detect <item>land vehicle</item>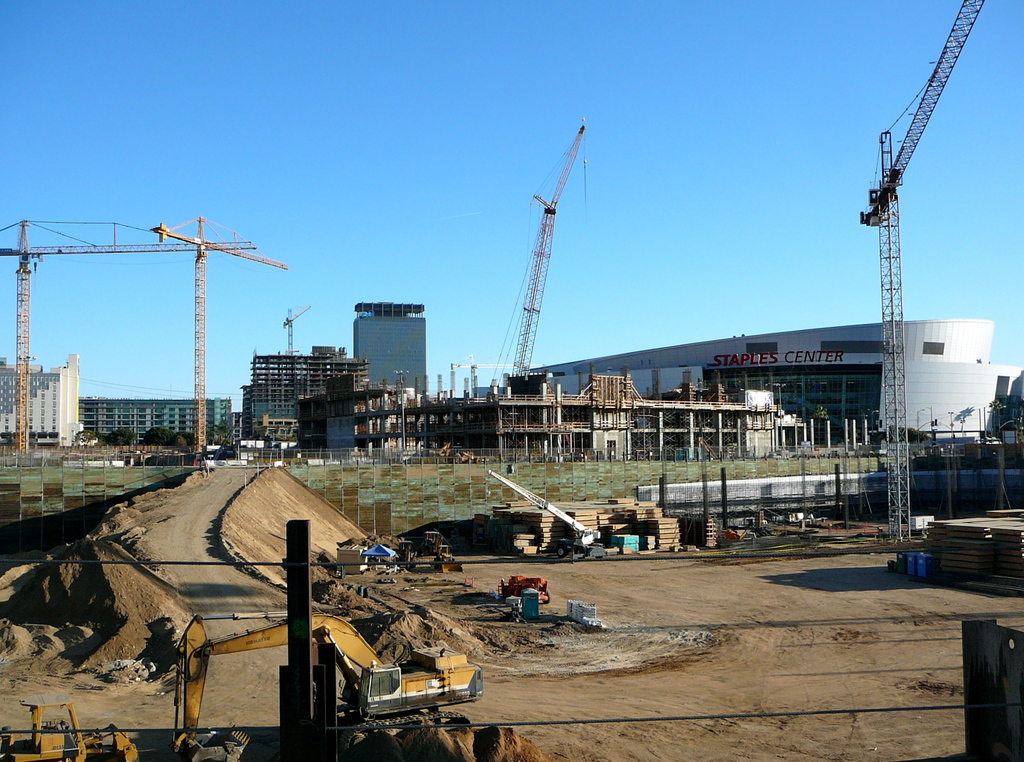
left=0, top=690, right=142, bottom=761
